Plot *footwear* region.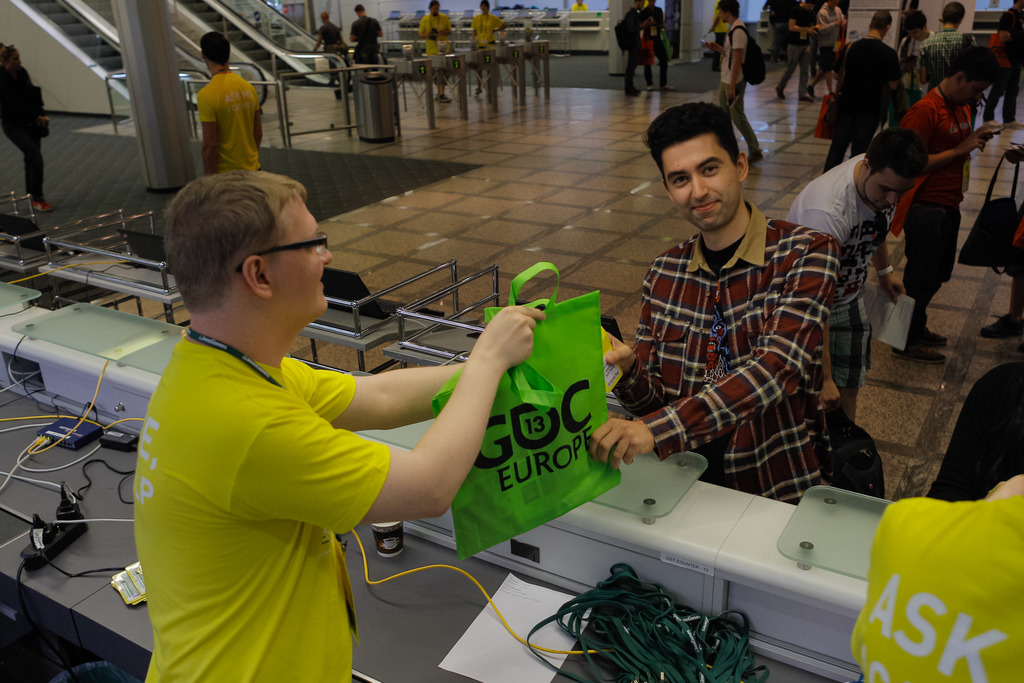
Plotted at rect(660, 88, 668, 89).
